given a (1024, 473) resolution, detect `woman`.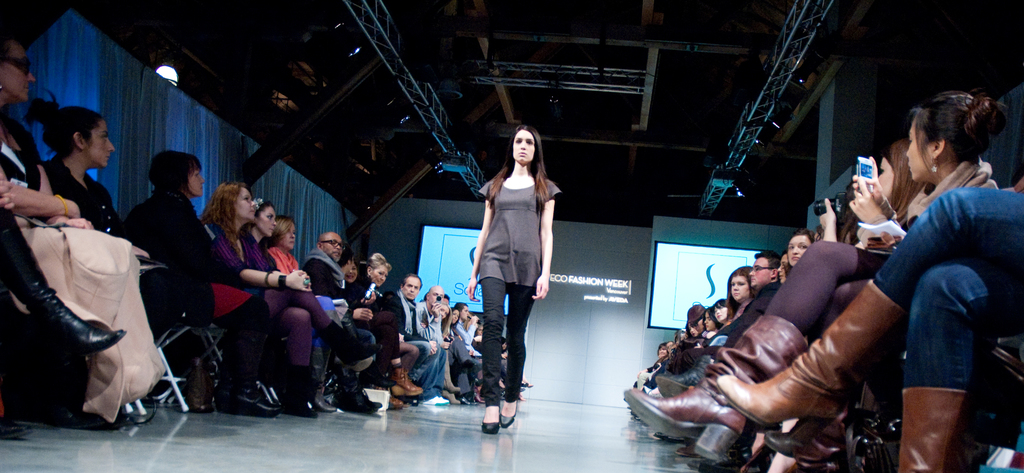
766, 218, 823, 317.
